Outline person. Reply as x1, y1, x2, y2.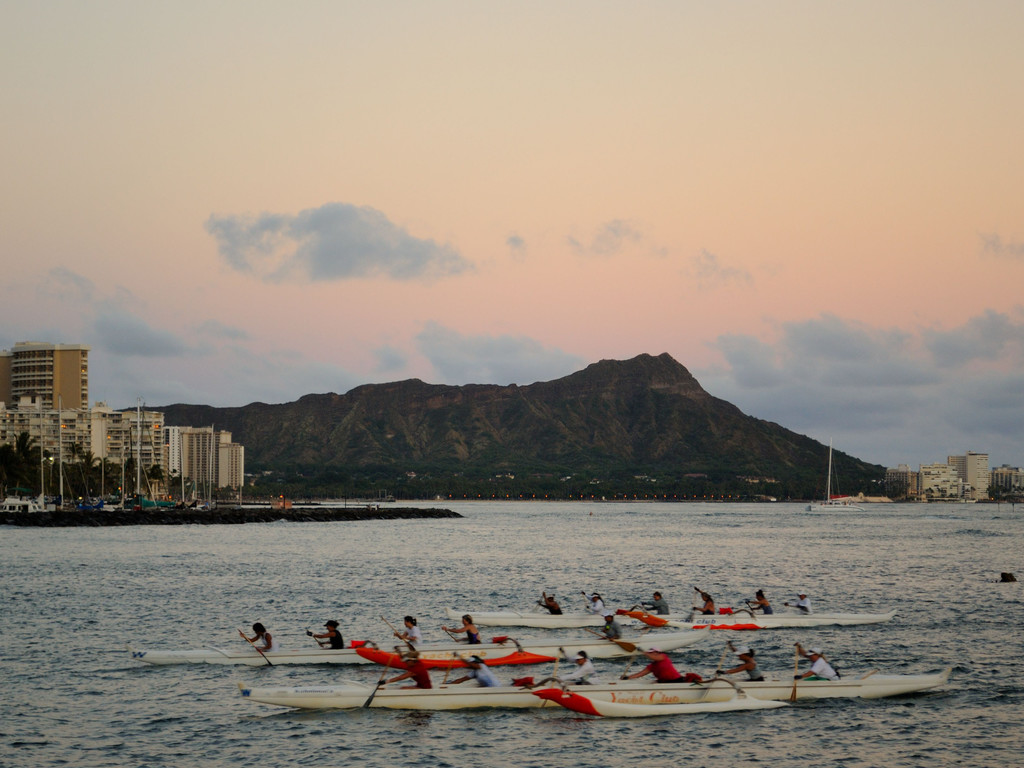
796, 641, 840, 680.
